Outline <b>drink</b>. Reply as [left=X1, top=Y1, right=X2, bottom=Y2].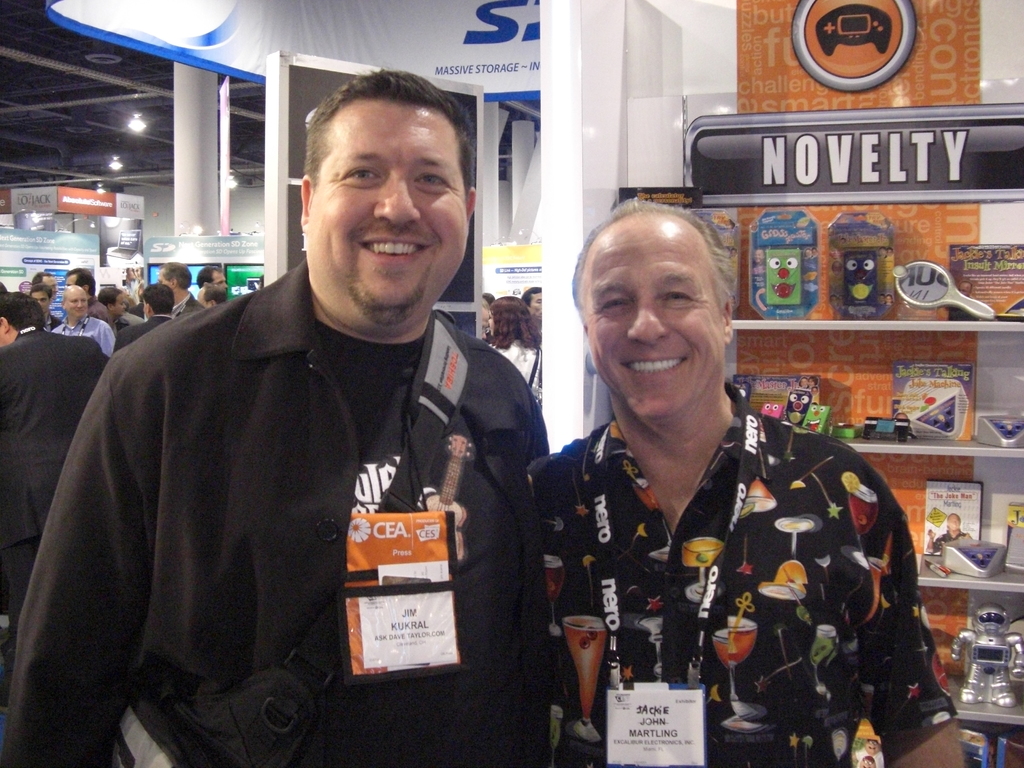
[left=717, top=618, right=755, bottom=720].
